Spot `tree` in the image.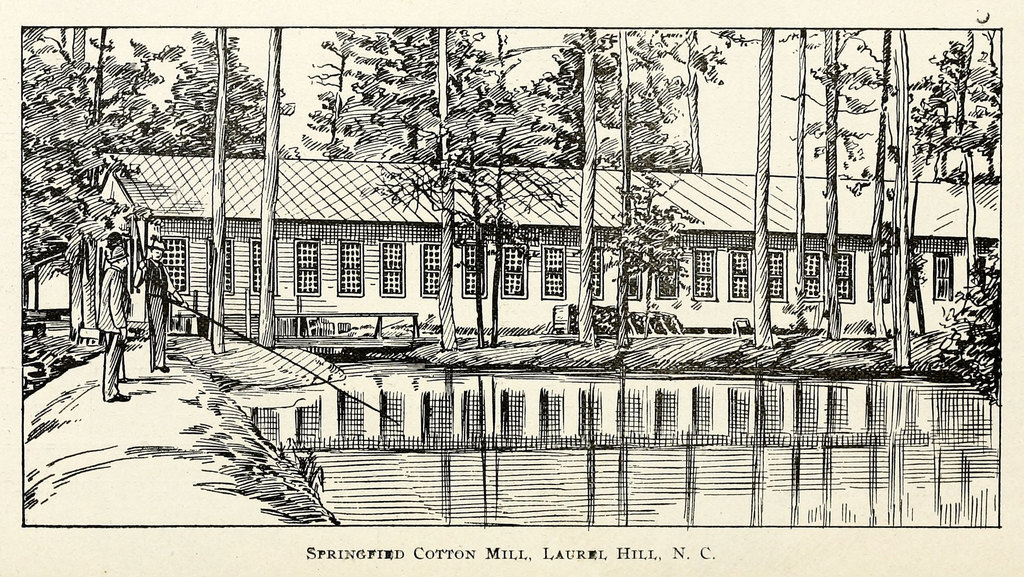
`tree` found at {"x1": 253, "y1": 31, "x2": 287, "y2": 354}.
